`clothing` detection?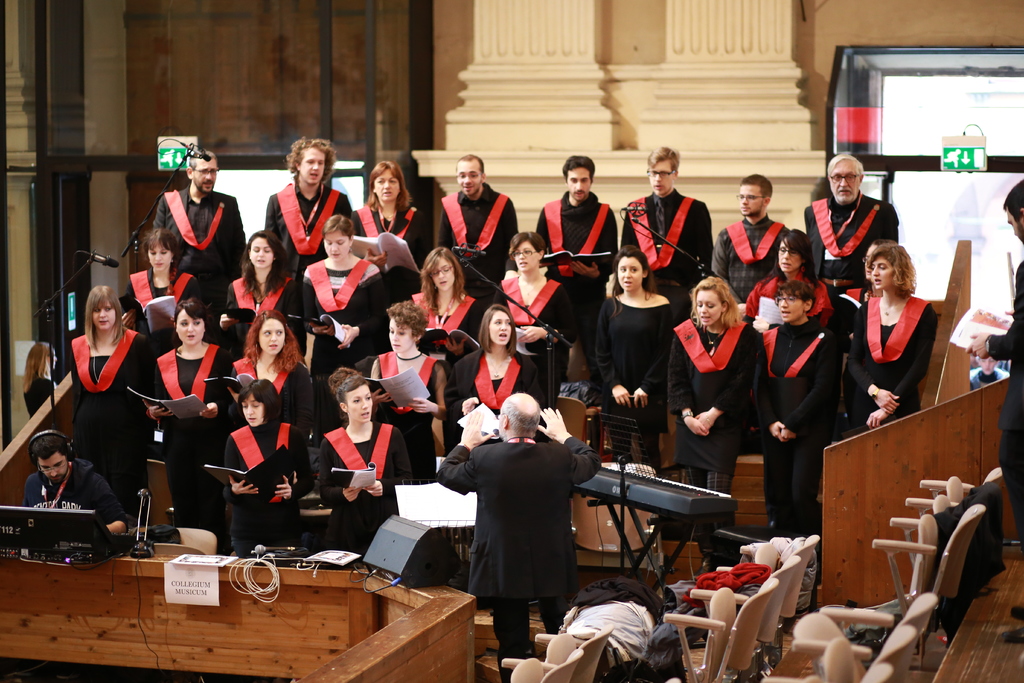
(154, 345, 228, 531)
